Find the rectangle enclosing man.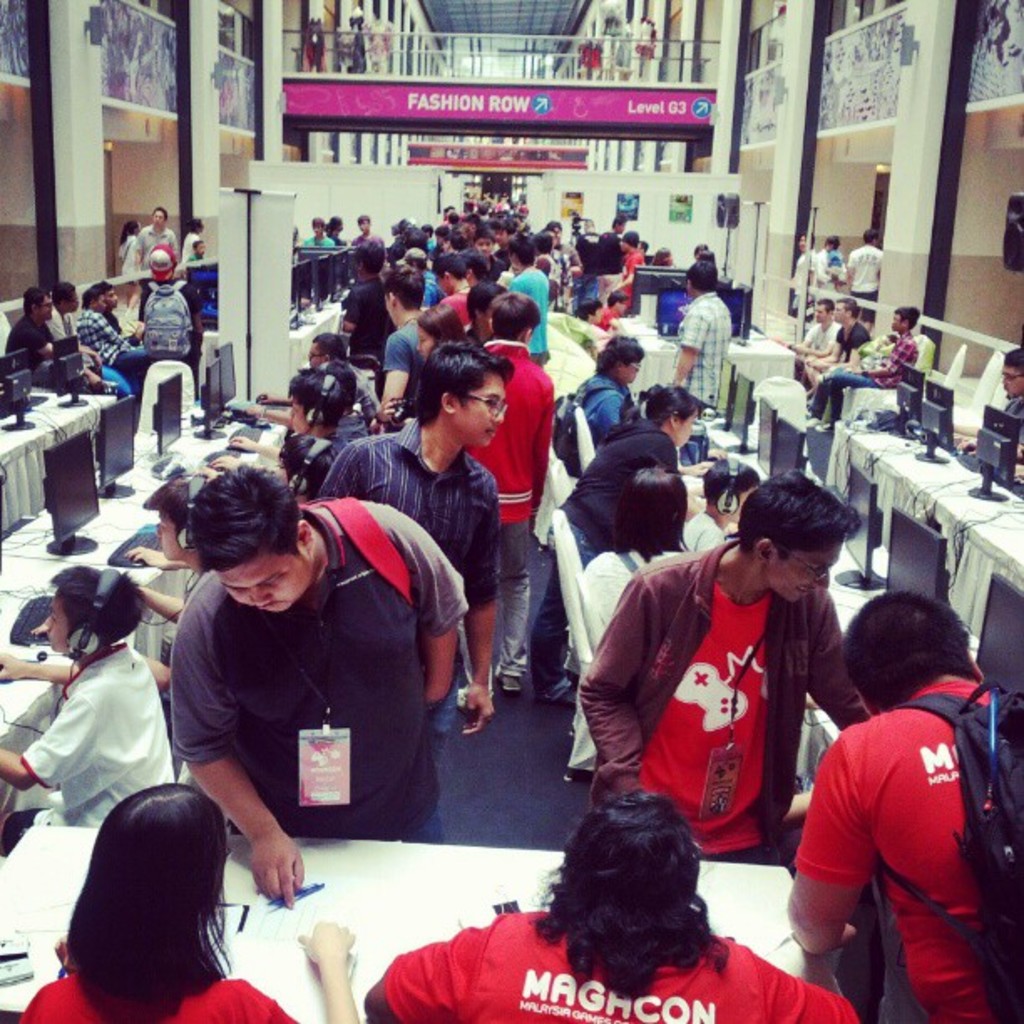
<region>137, 206, 179, 278</region>.
